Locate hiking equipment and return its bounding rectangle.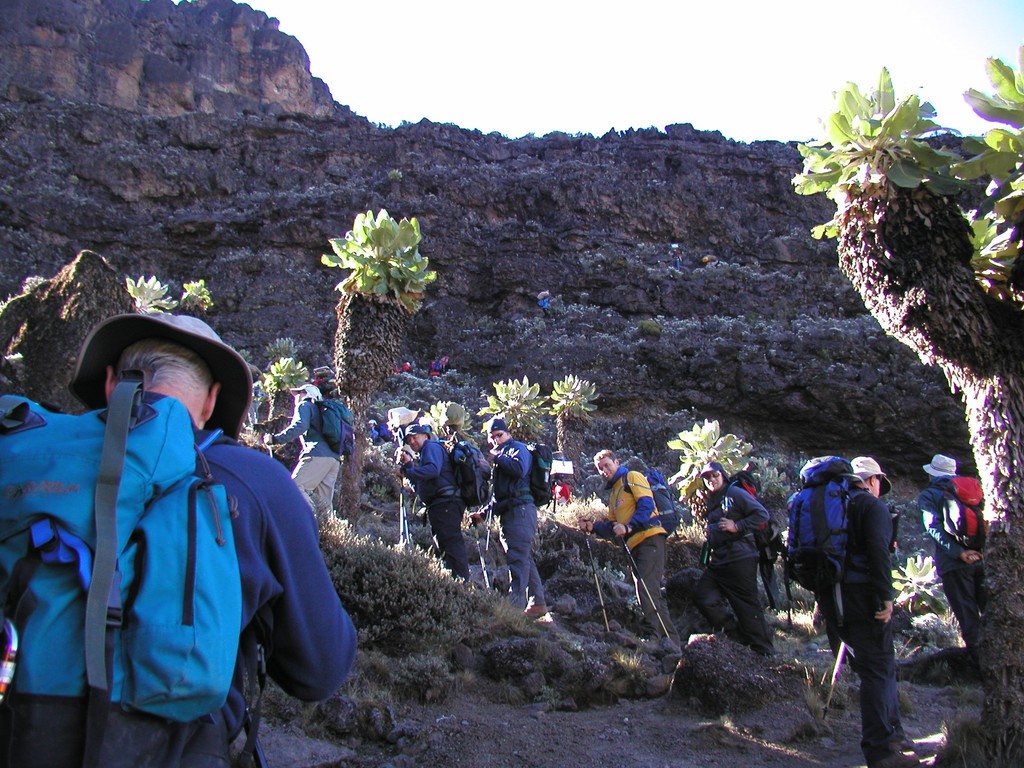
x1=394, y1=422, x2=402, y2=550.
